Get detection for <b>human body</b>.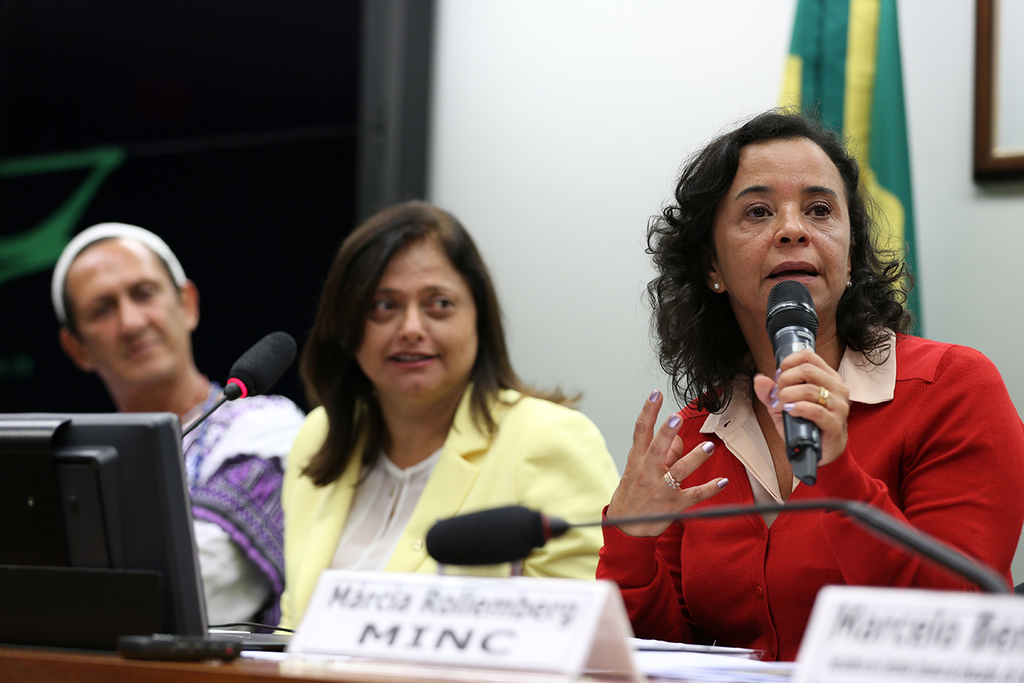
Detection: BBox(176, 384, 308, 634).
